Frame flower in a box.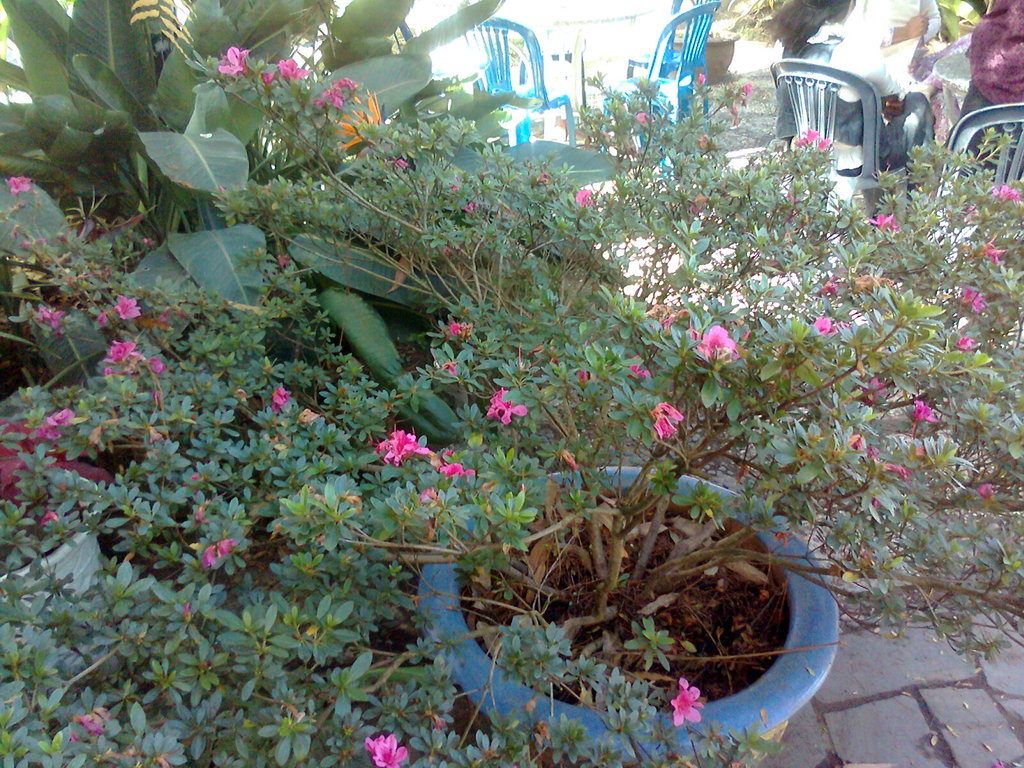
Rect(972, 481, 993, 499).
